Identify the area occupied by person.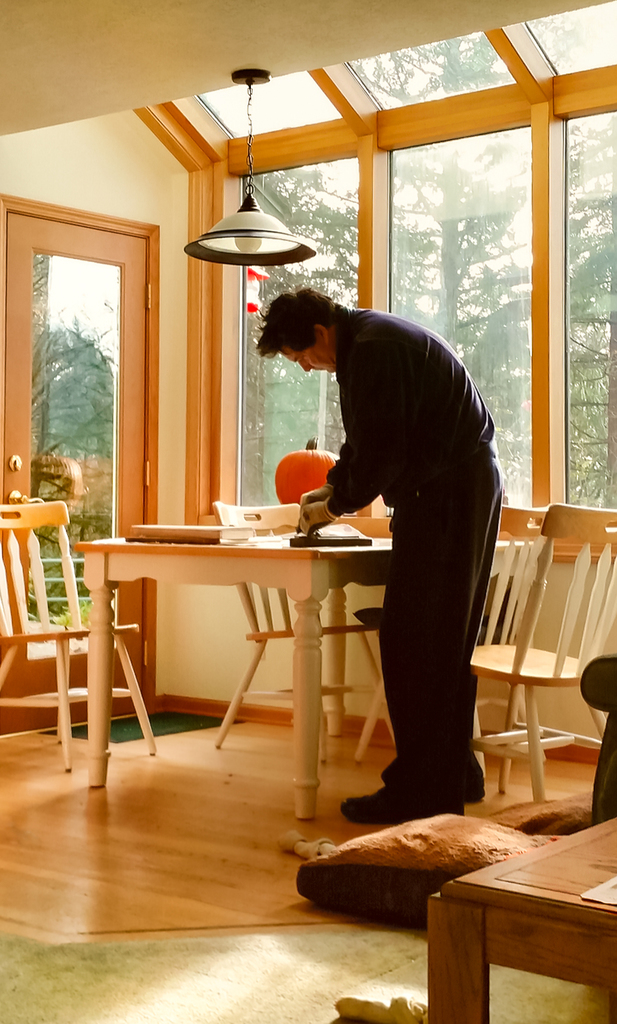
Area: [256, 283, 503, 824].
